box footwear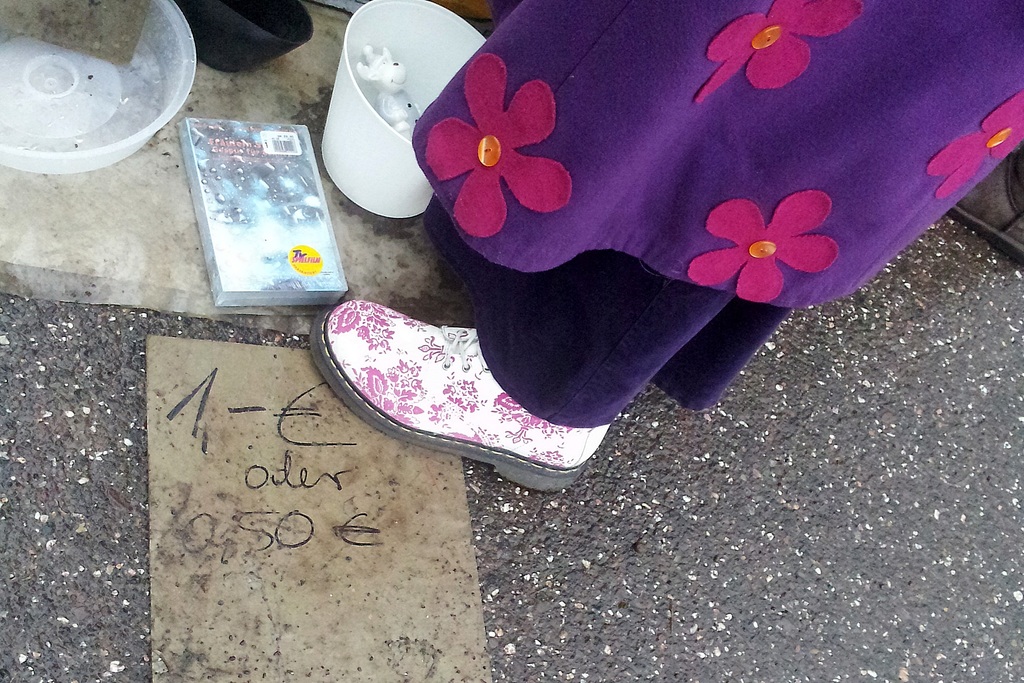
[942, 152, 1023, 263]
